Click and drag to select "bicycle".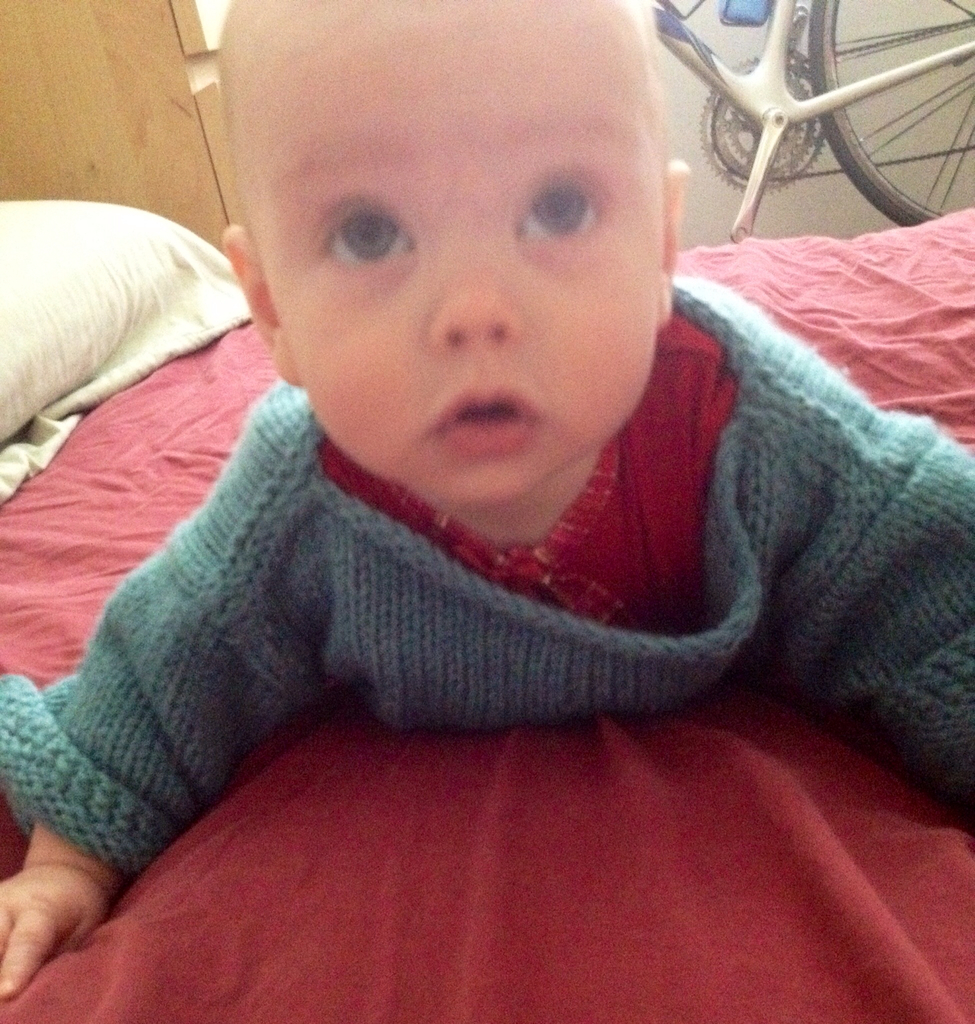
Selection: rect(650, 0, 974, 243).
